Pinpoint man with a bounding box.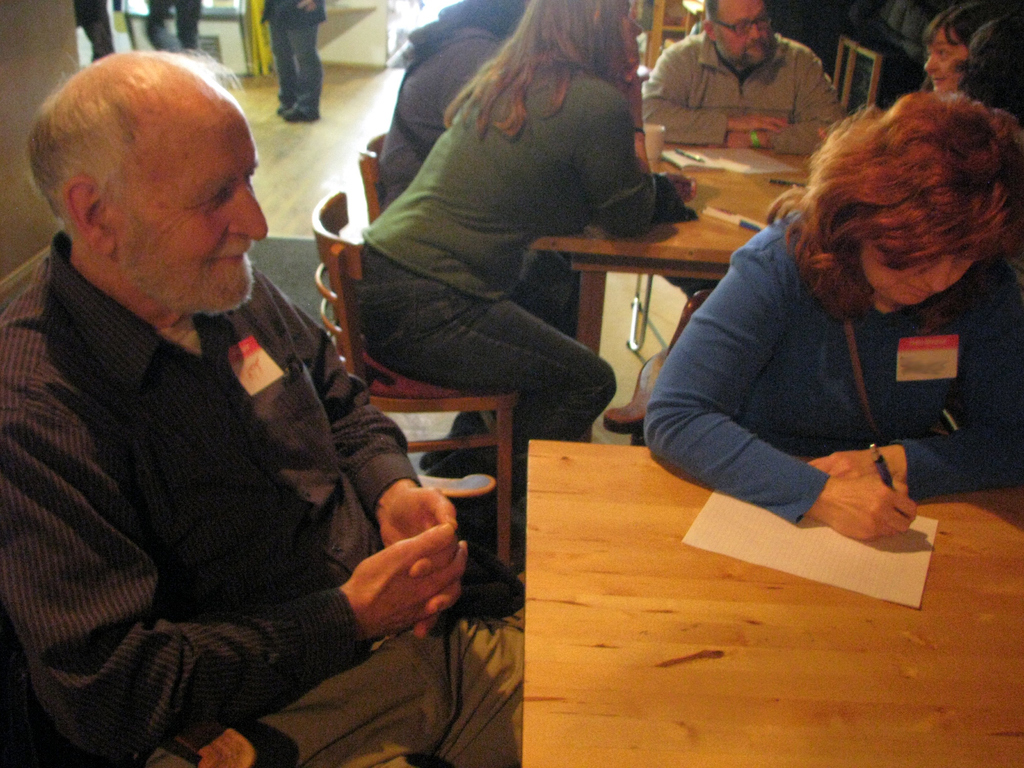
[637,0,847,299].
